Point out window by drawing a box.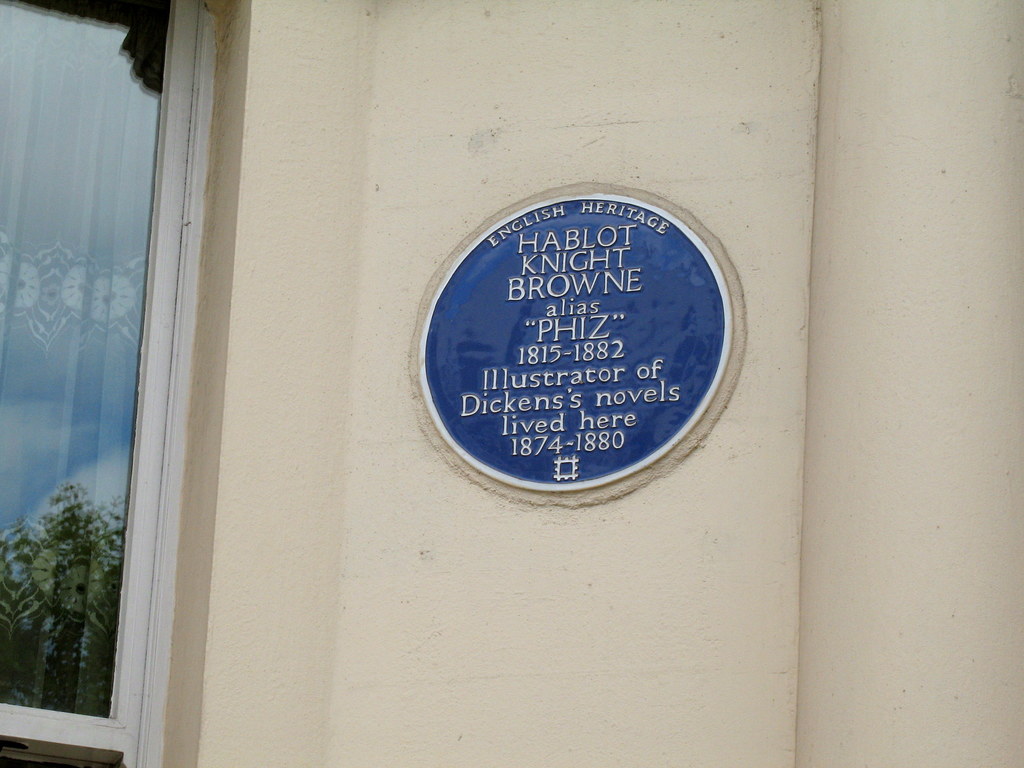
<region>0, 0, 172, 730</region>.
